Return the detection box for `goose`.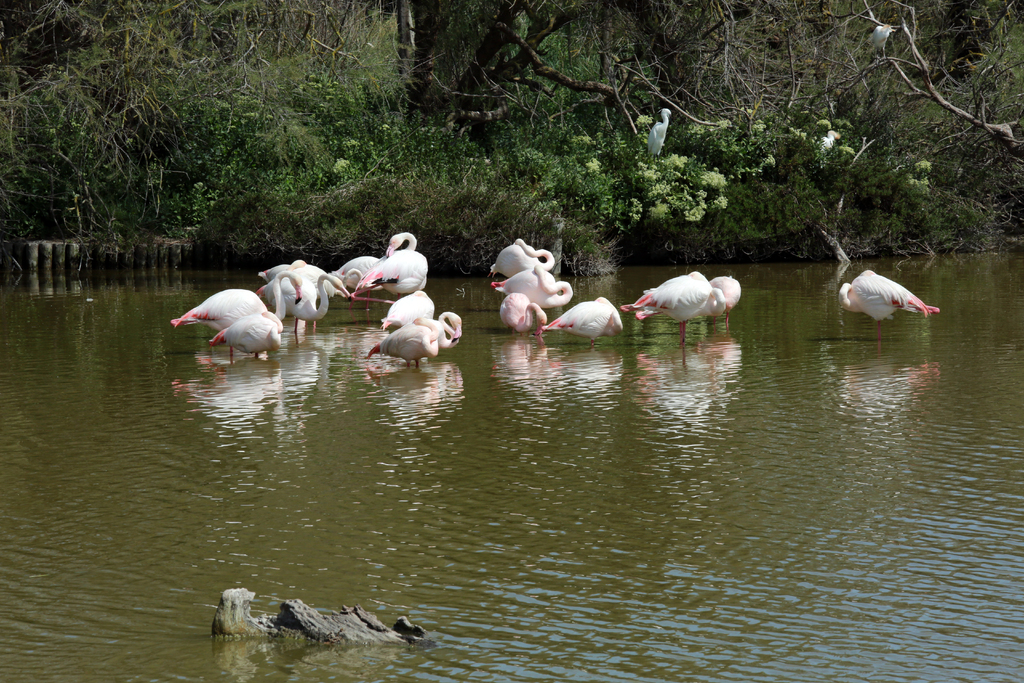
<region>353, 233, 424, 306</region>.
